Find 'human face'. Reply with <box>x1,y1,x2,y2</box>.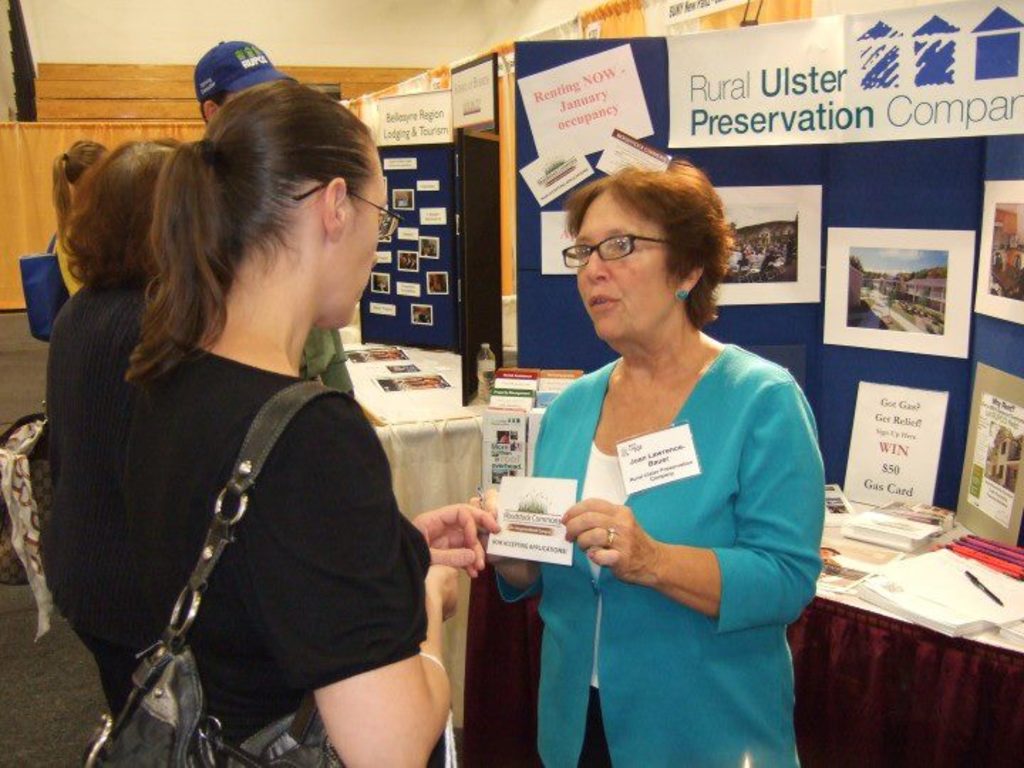
<box>324,165,388,327</box>.
